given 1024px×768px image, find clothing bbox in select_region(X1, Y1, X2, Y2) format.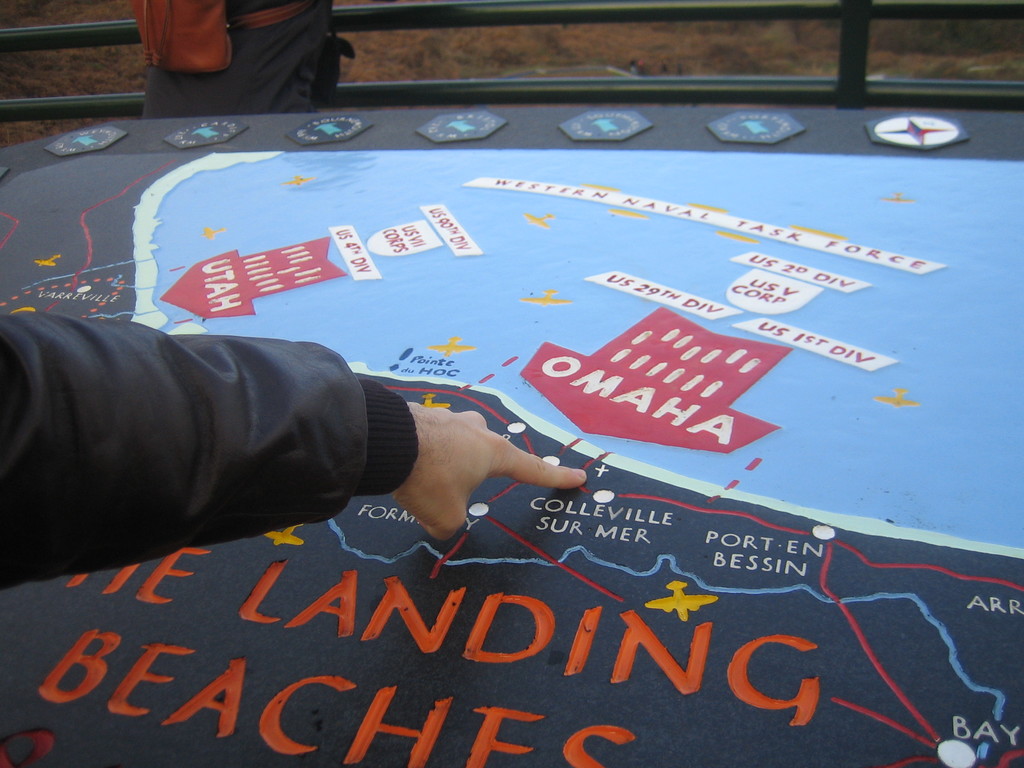
select_region(0, 311, 419, 593).
